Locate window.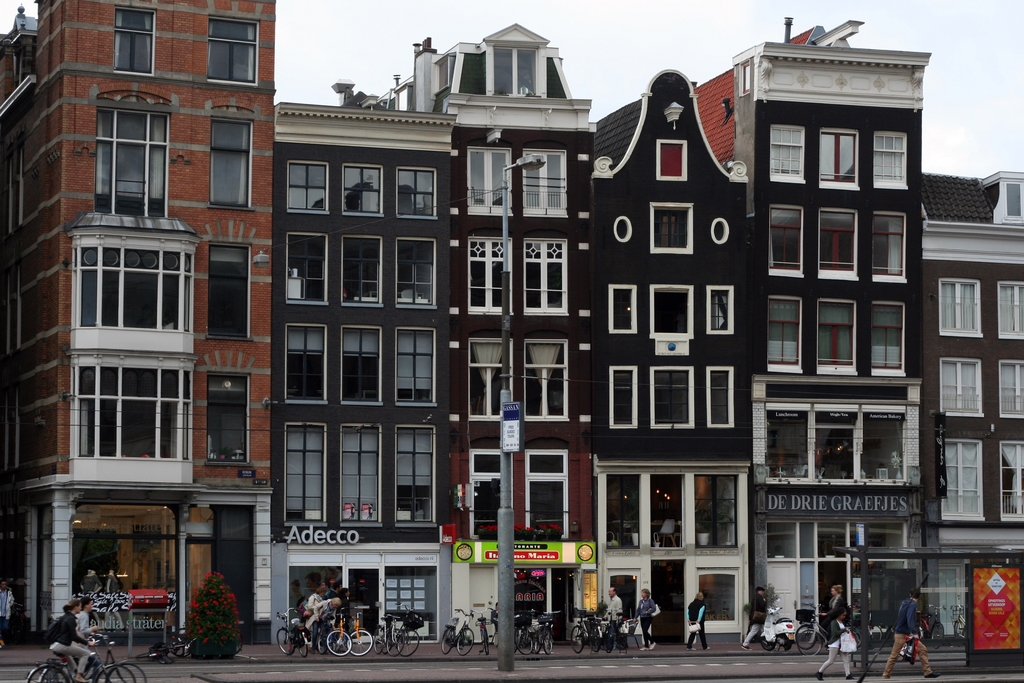
Bounding box: (995, 443, 1023, 520).
